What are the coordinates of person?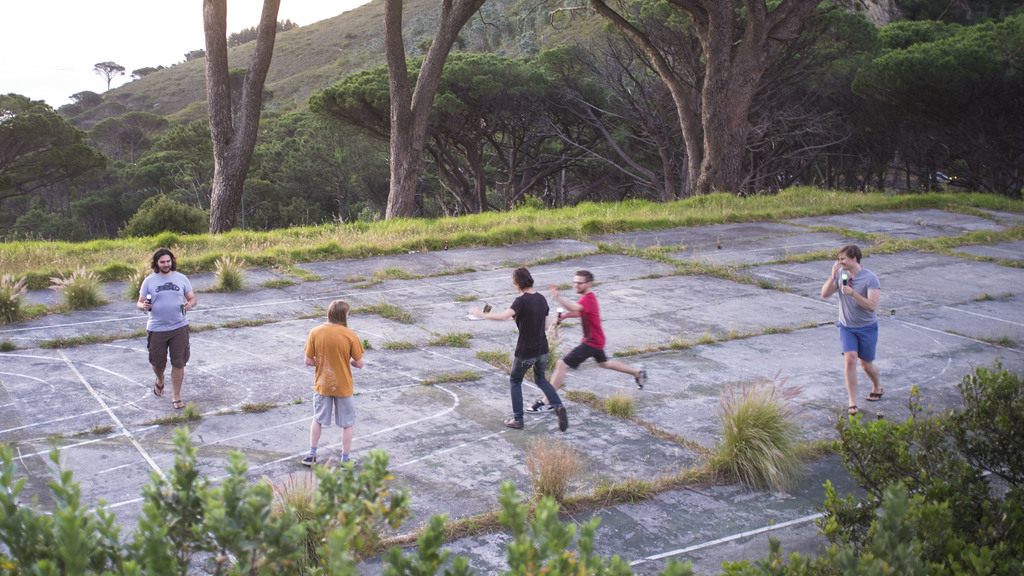
[467,260,572,436].
